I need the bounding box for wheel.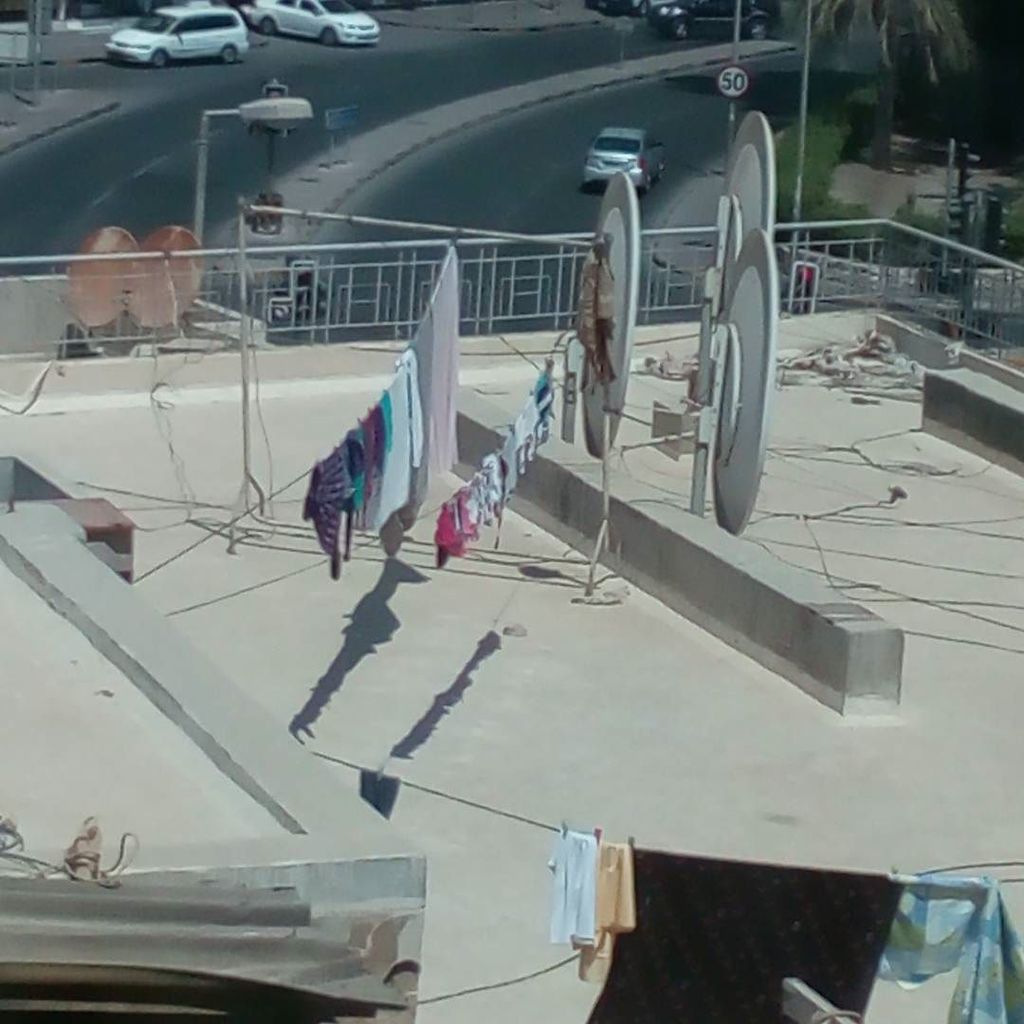
Here it is: x1=315, y1=28, x2=341, y2=46.
